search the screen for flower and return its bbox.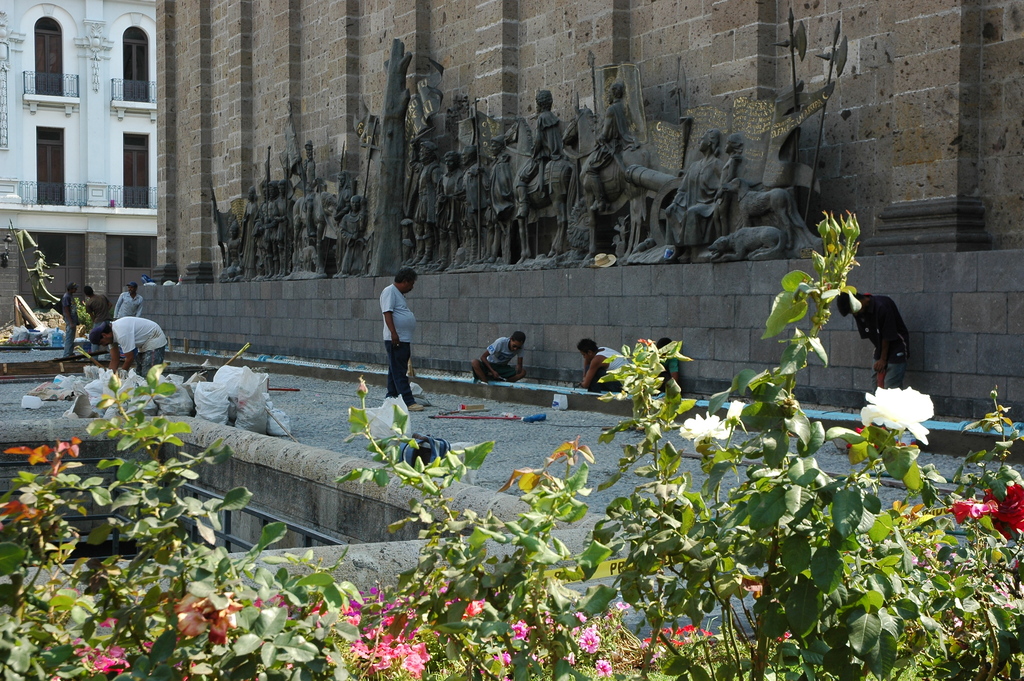
Found: detection(949, 481, 1023, 545).
